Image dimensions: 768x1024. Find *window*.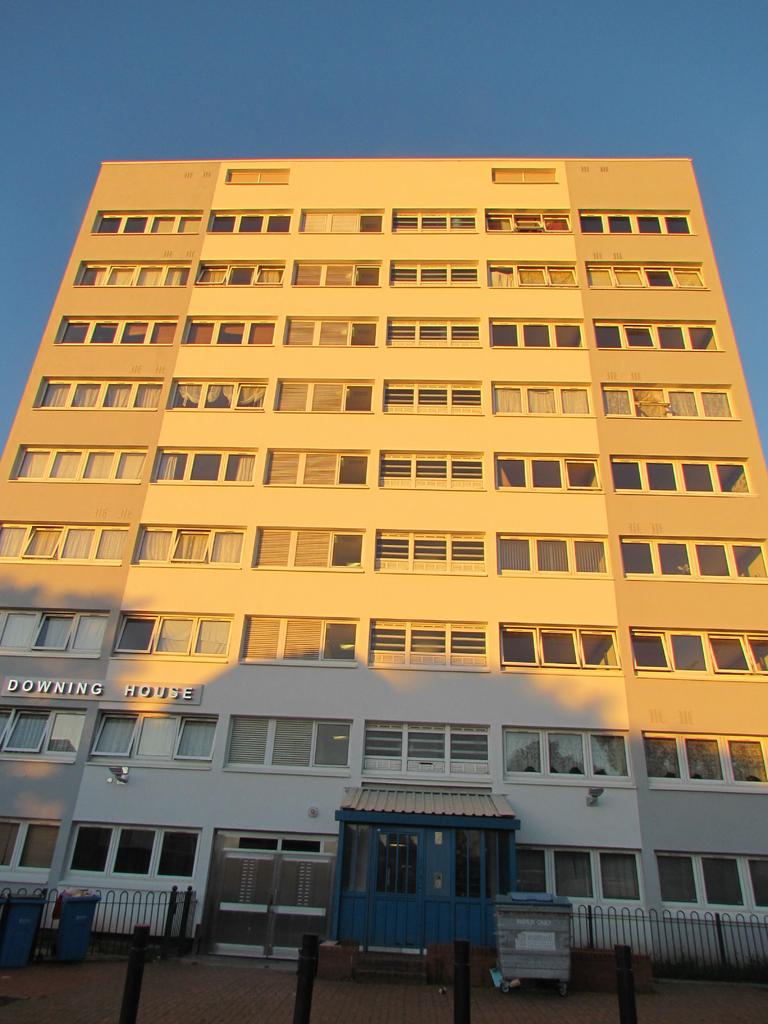
x1=138, y1=264, x2=154, y2=287.
